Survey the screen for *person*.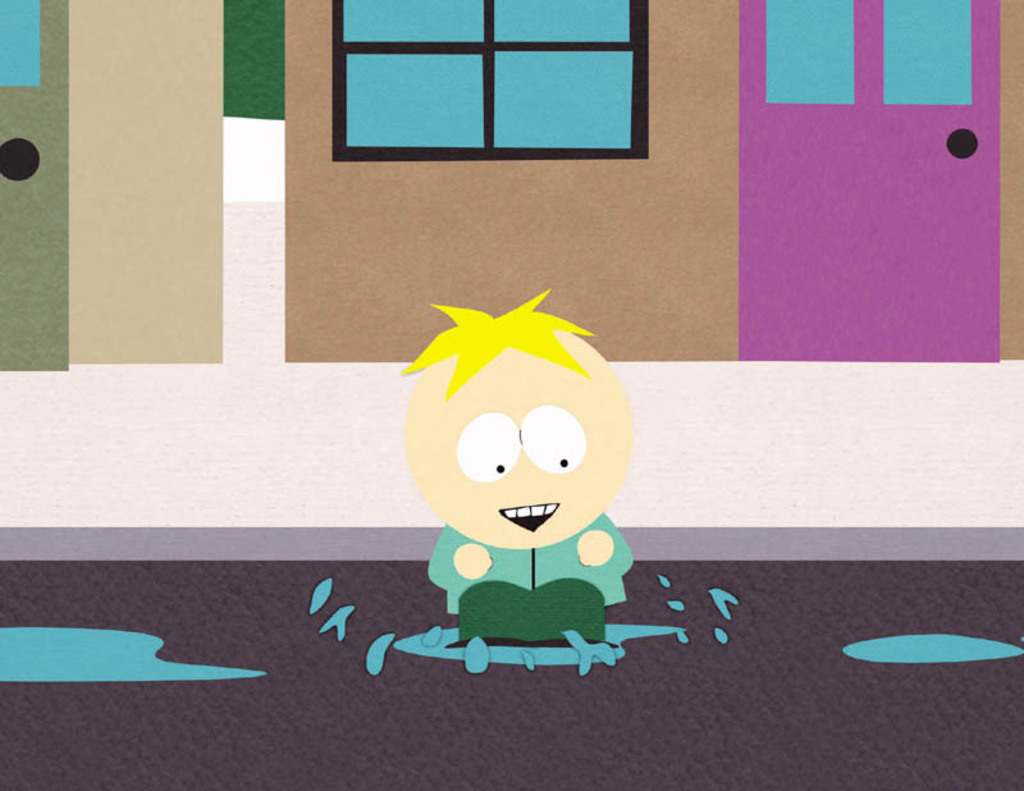
Survey found: bbox=[410, 291, 635, 643].
